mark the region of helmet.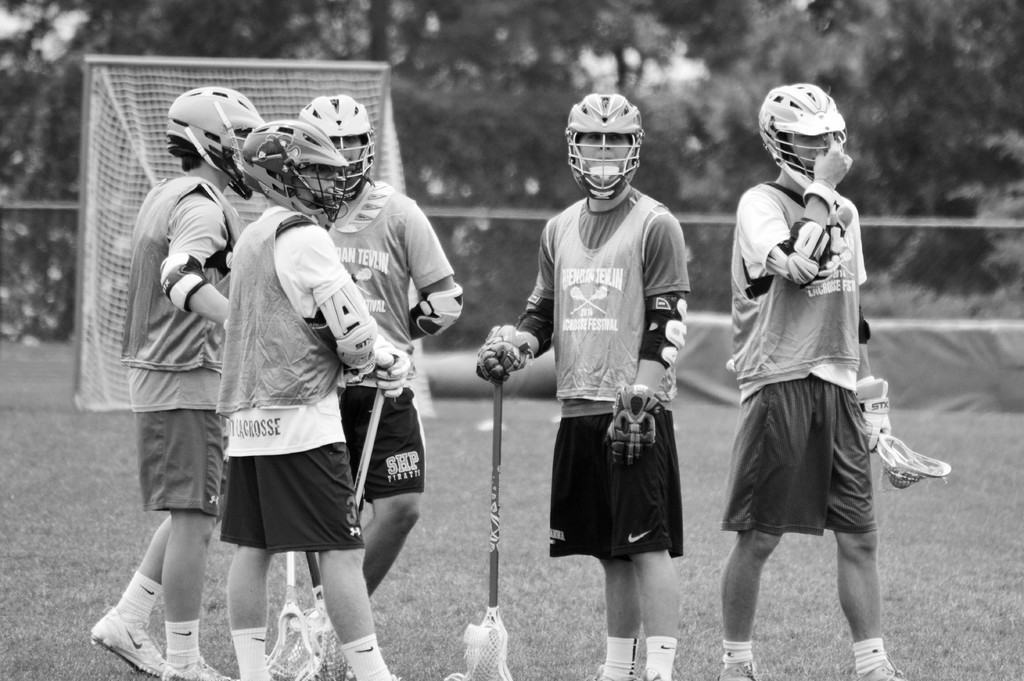
Region: box(239, 118, 350, 227).
